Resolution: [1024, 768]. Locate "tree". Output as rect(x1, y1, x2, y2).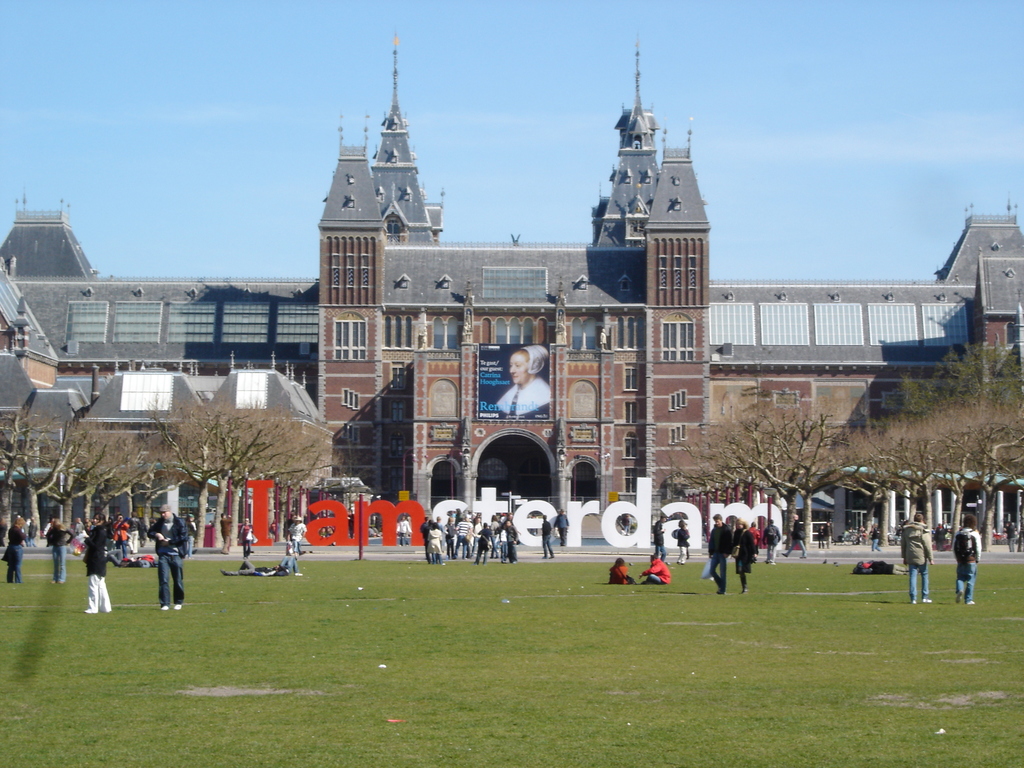
rect(152, 397, 292, 545).
